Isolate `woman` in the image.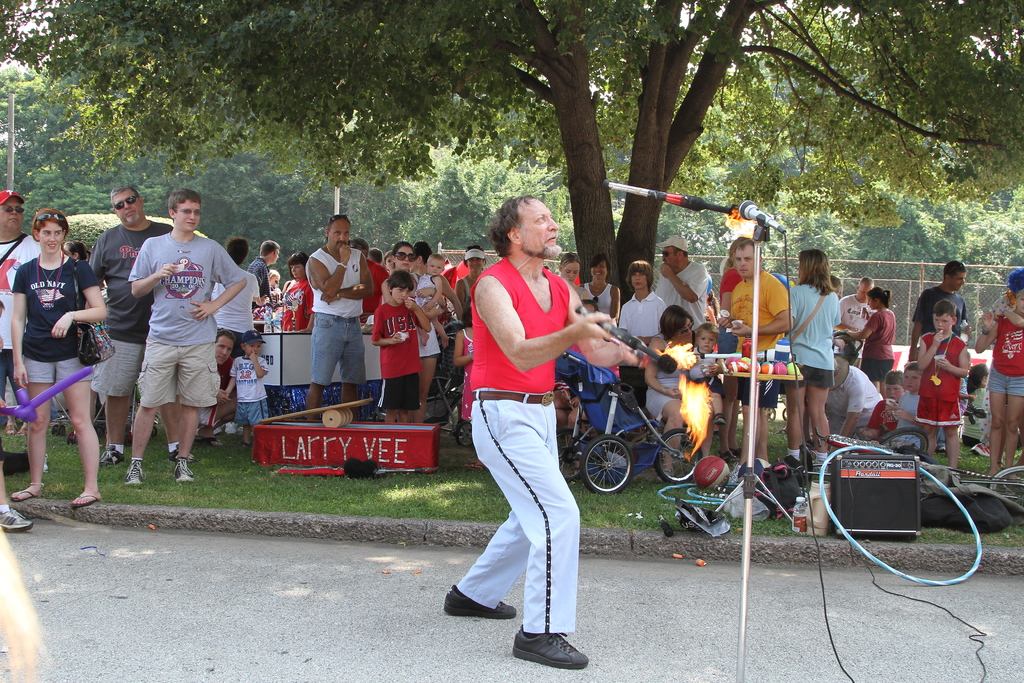
Isolated region: rect(556, 300, 620, 480).
